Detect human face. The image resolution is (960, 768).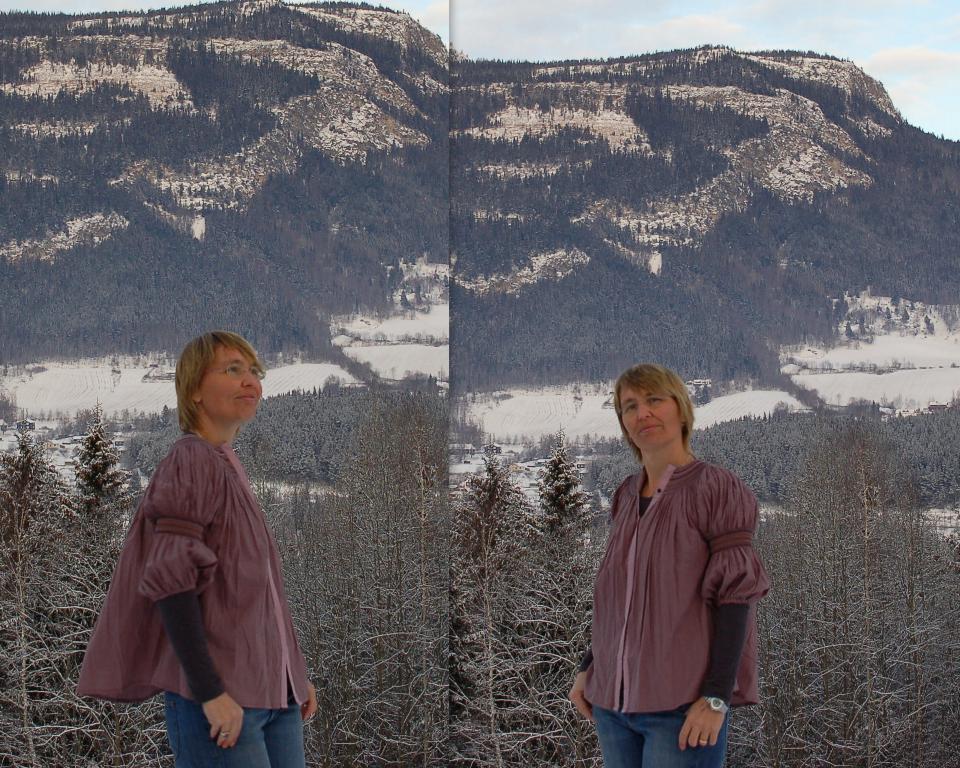
detection(617, 382, 680, 452).
